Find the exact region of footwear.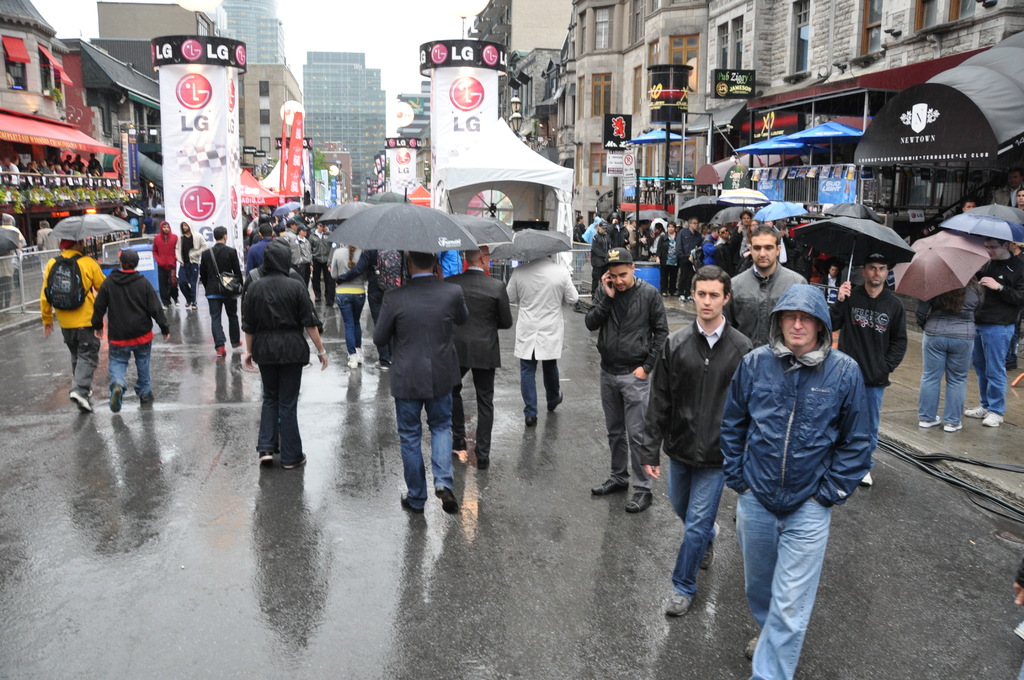
Exact region: (x1=260, y1=451, x2=271, y2=462).
